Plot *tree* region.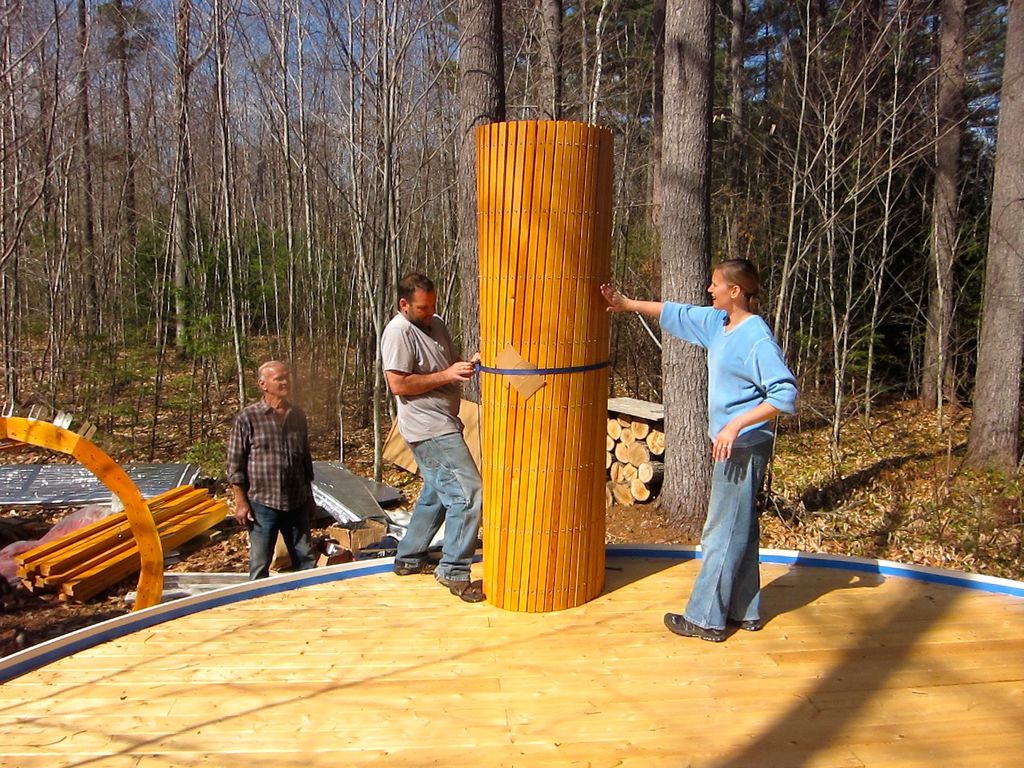
Plotted at x1=3, y1=0, x2=454, y2=467.
